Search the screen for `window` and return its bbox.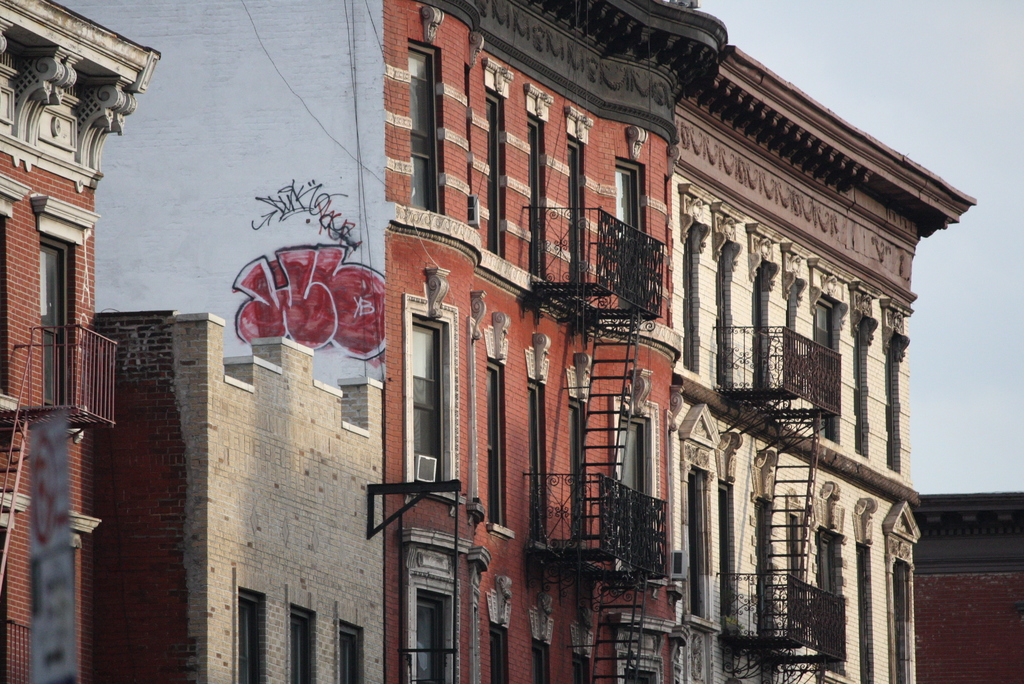
Found: left=532, top=637, right=549, bottom=683.
